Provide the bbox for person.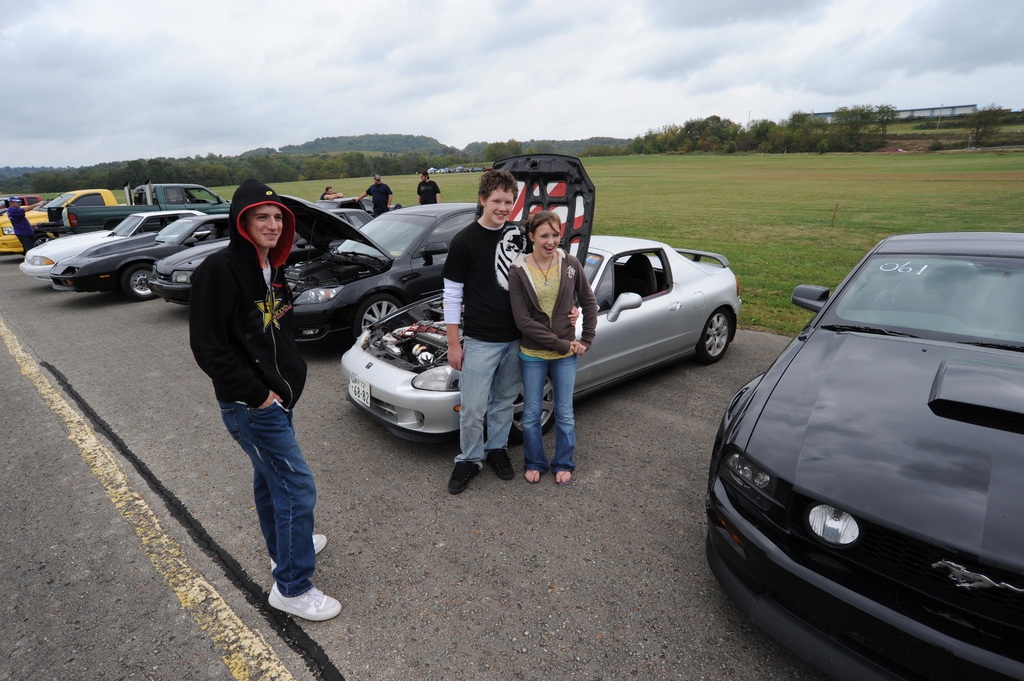
select_region(506, 212, 600, 486).
